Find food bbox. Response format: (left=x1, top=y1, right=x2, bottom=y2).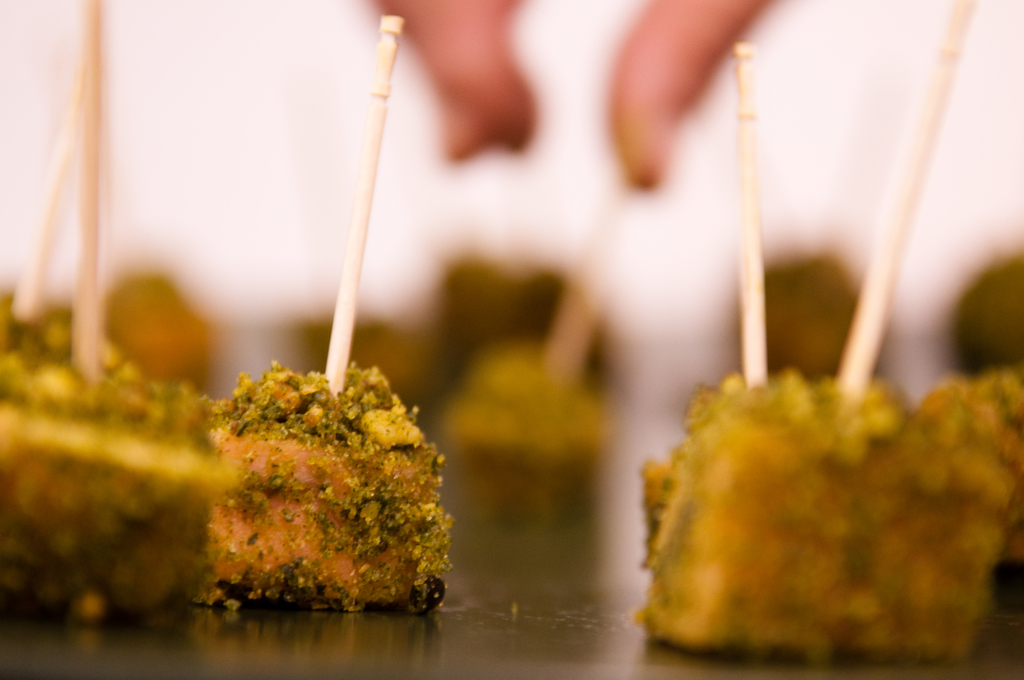
(left=0, top=296, right=220, bottom=633).
